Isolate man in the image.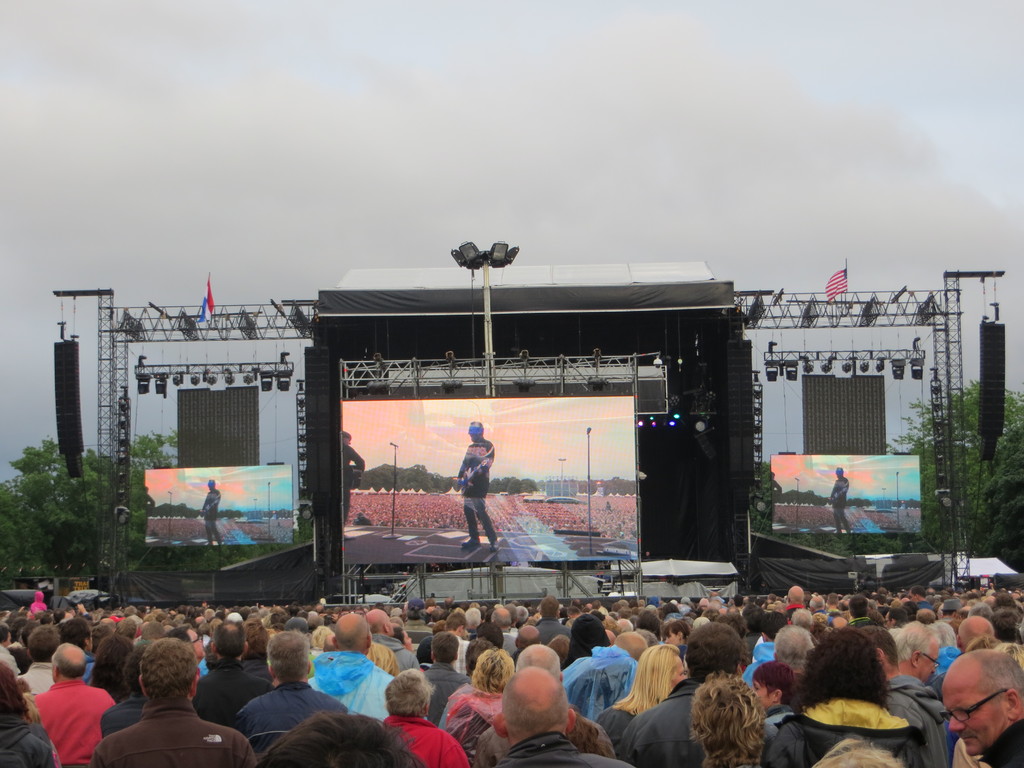
Isolated region: [x1=342, y1=426, x2=362, y2=527].
